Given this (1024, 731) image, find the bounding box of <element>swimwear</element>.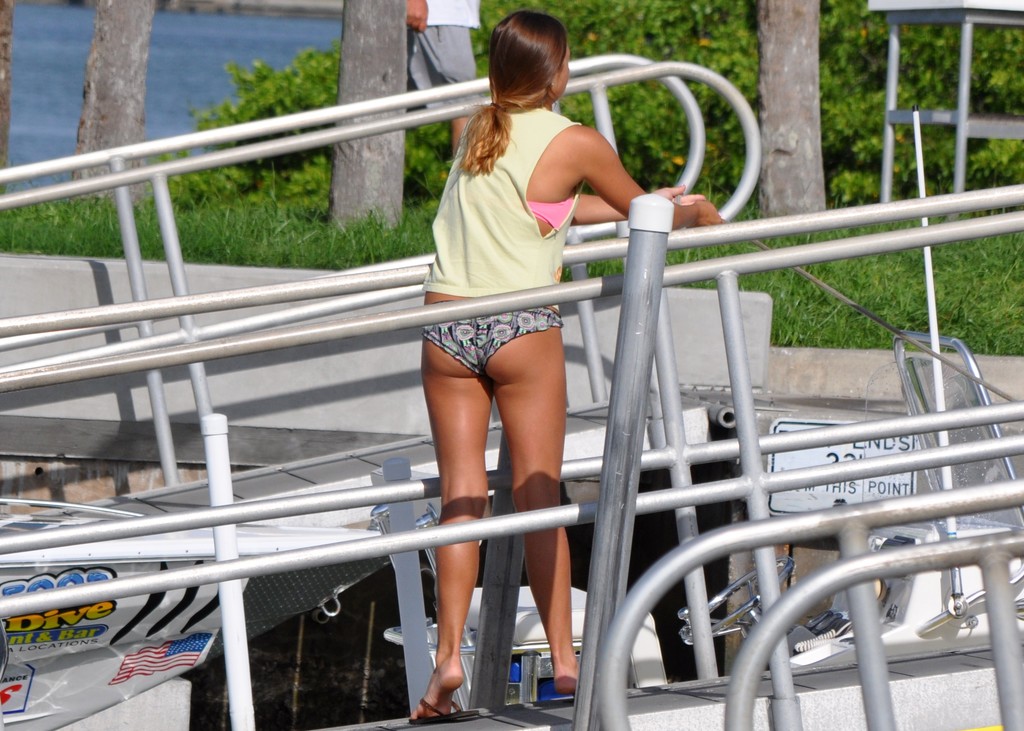
pyautogui.locateOnScreen(531, 186, 580, 225).
